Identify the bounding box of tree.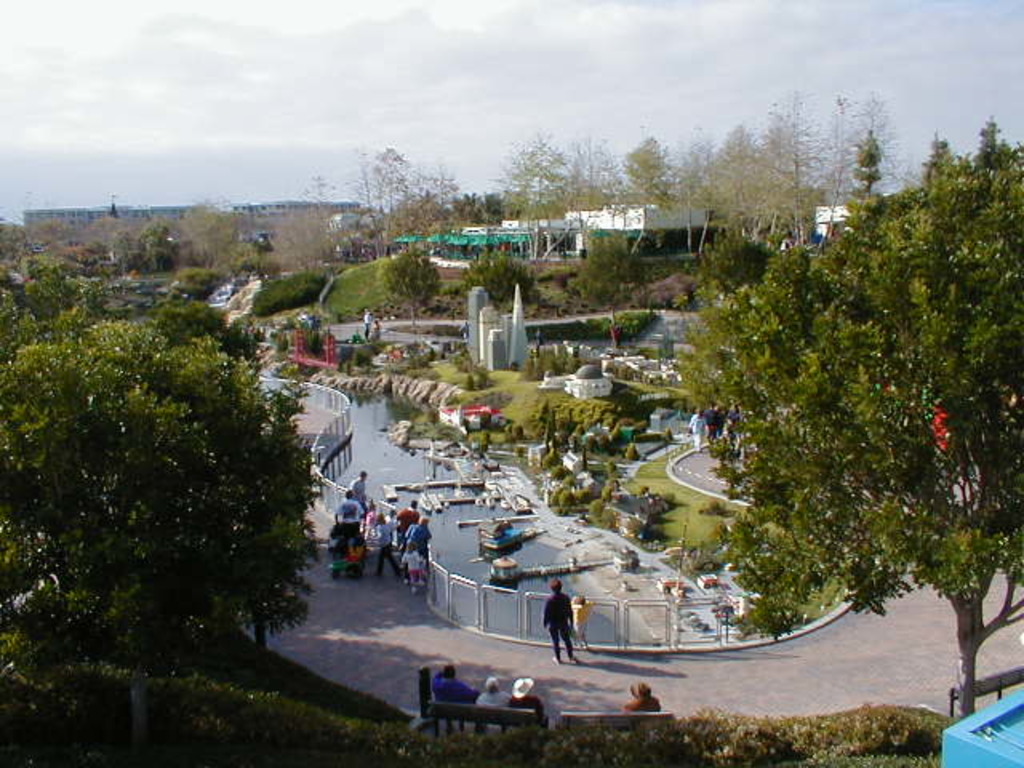
locate(563, 235, 632, 296).
